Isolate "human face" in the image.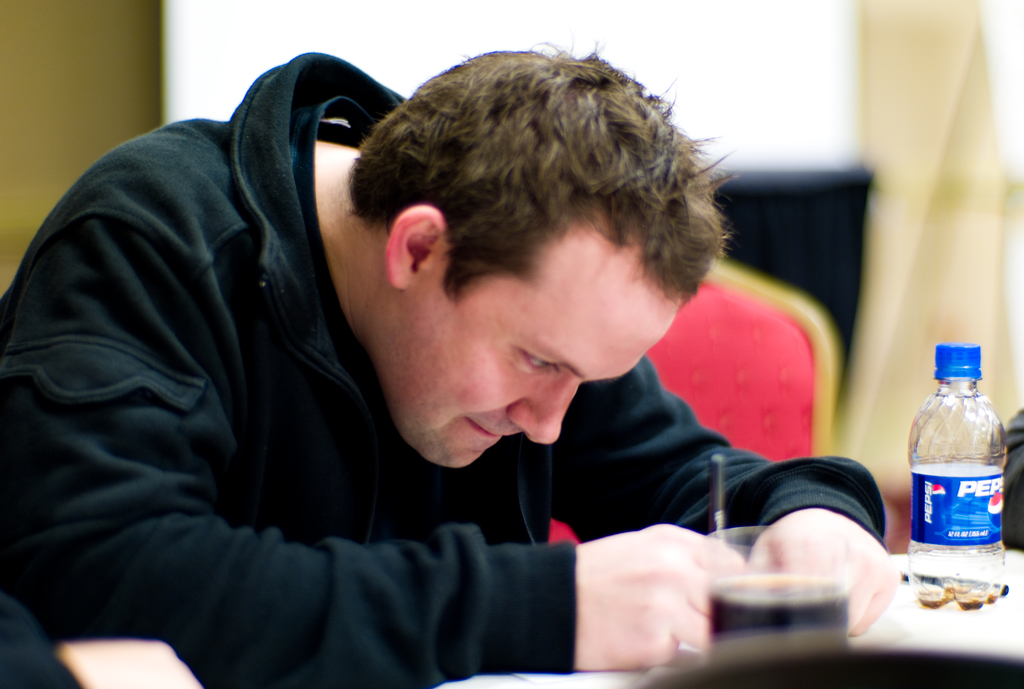
Isolated region: crop(376, 218, 681, 471).
